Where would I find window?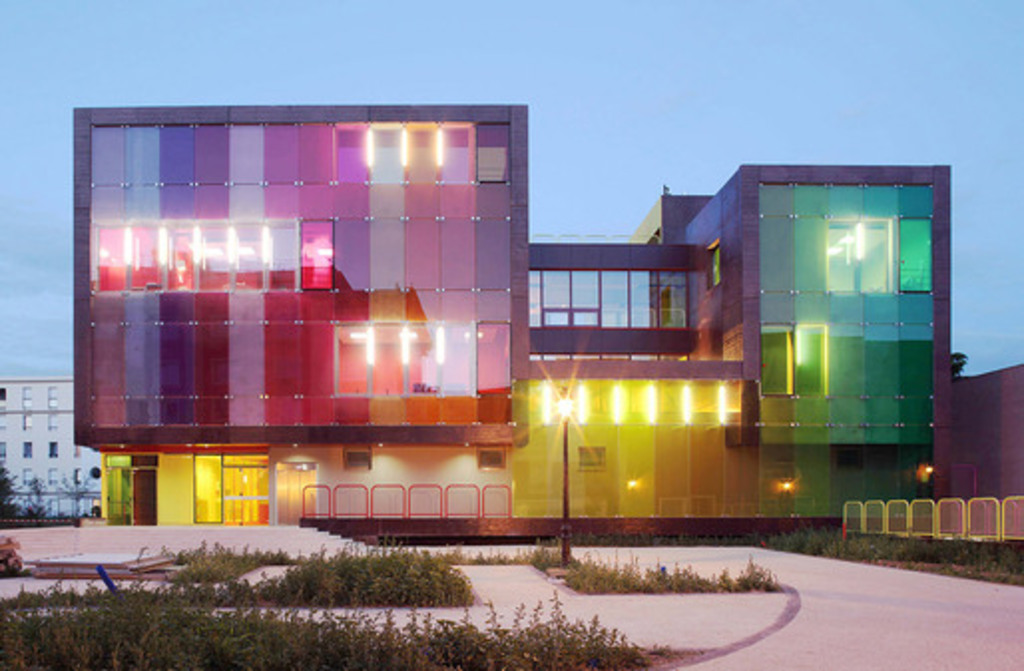
At 48 444 60 458.
